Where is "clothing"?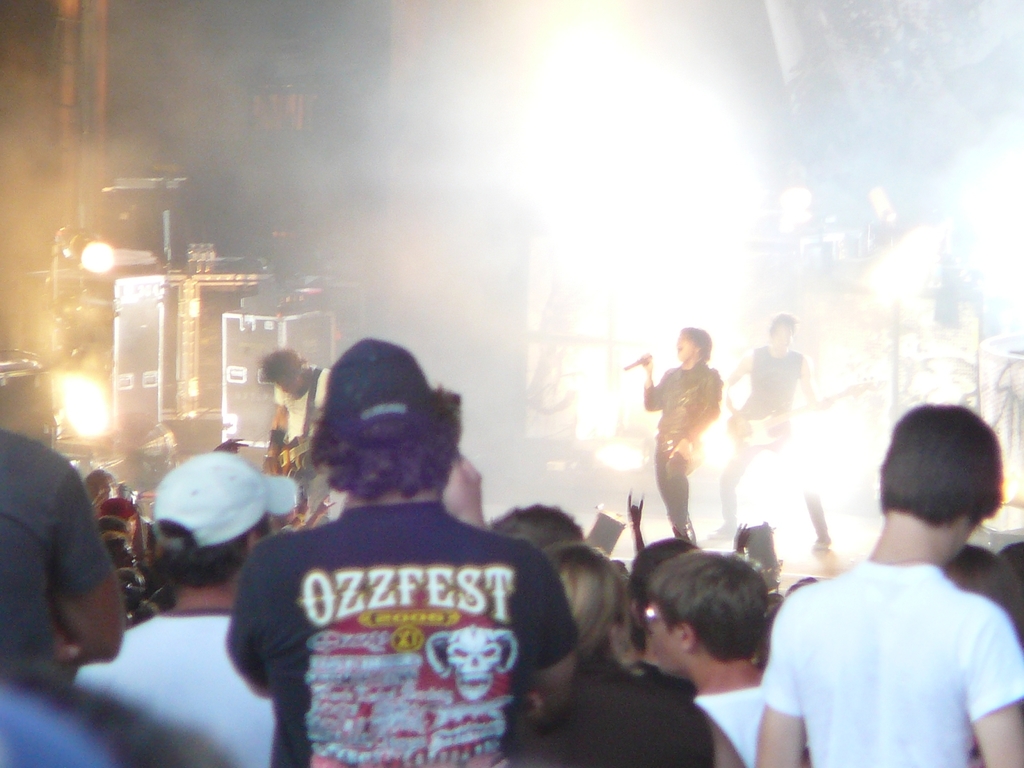
[273,361,334,508].
